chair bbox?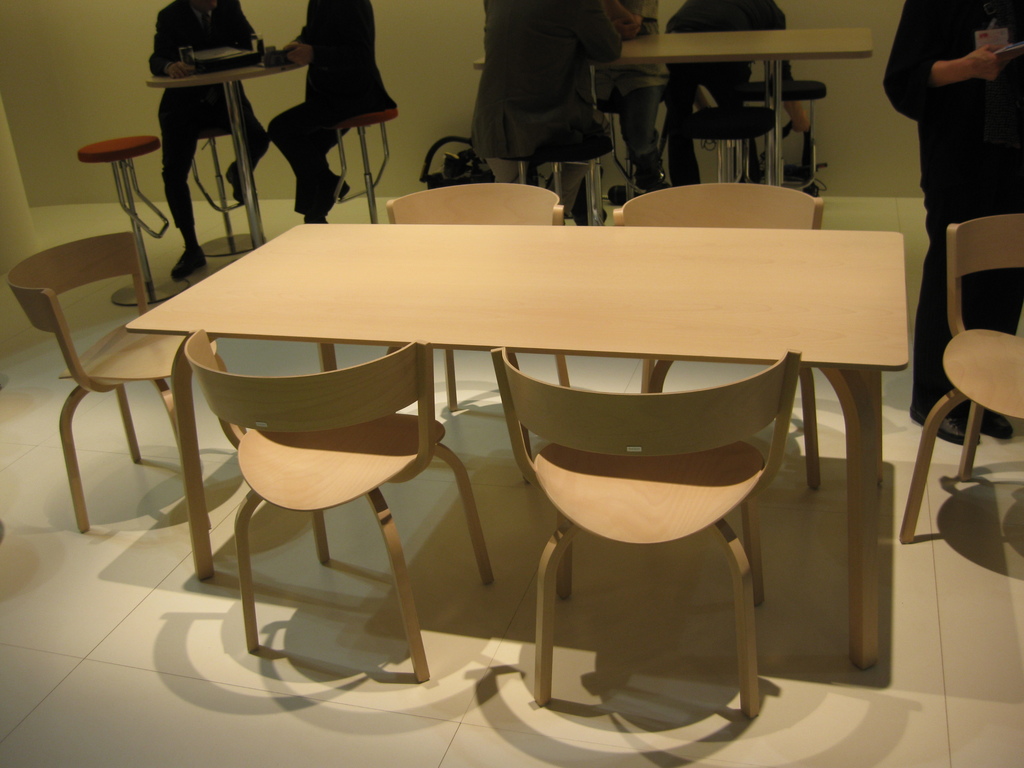
{"x1": 902, "y1": 216, "x2": 1023, "y2": 541}
